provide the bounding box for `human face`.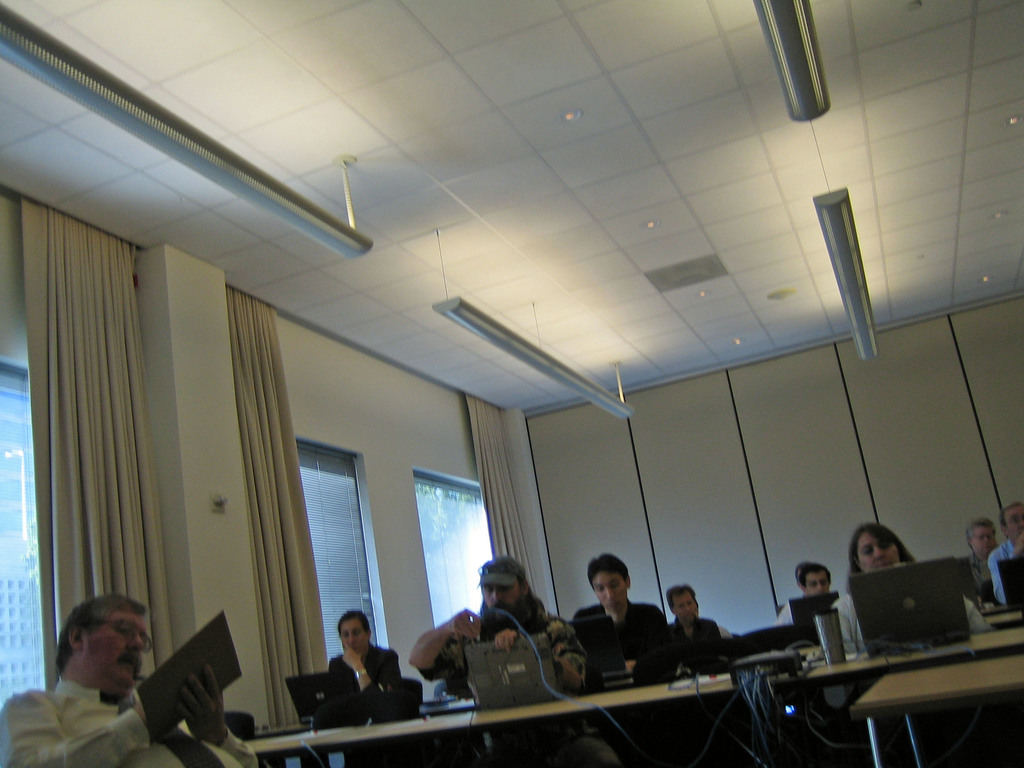
[left=76, top=614, right=140, bottom=689].
